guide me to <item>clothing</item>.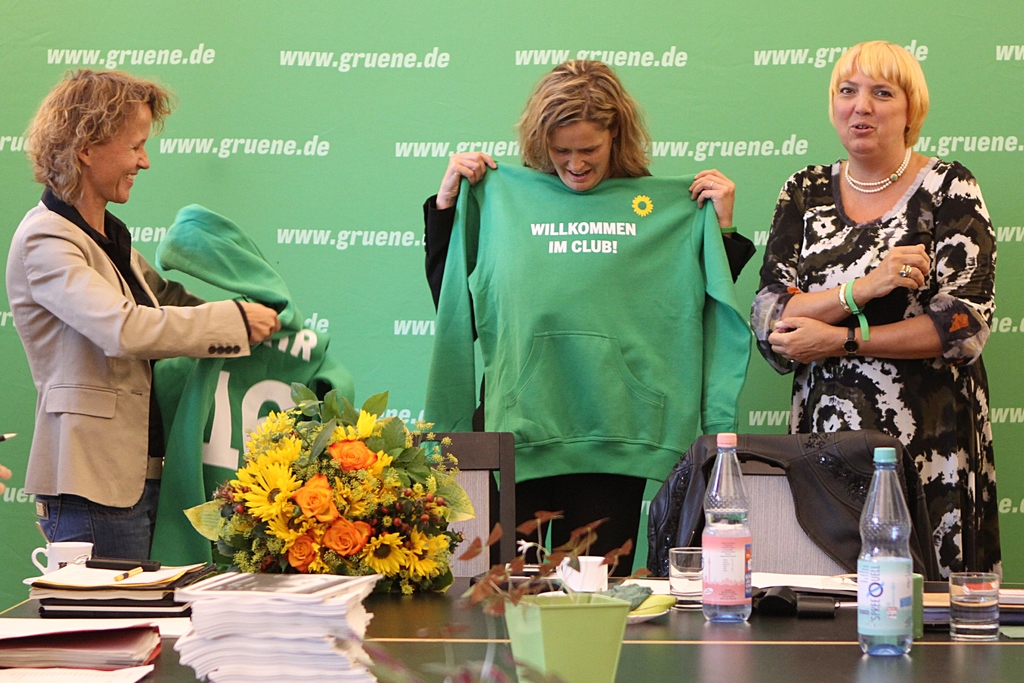
Guidance: [755,154,1007,587].
